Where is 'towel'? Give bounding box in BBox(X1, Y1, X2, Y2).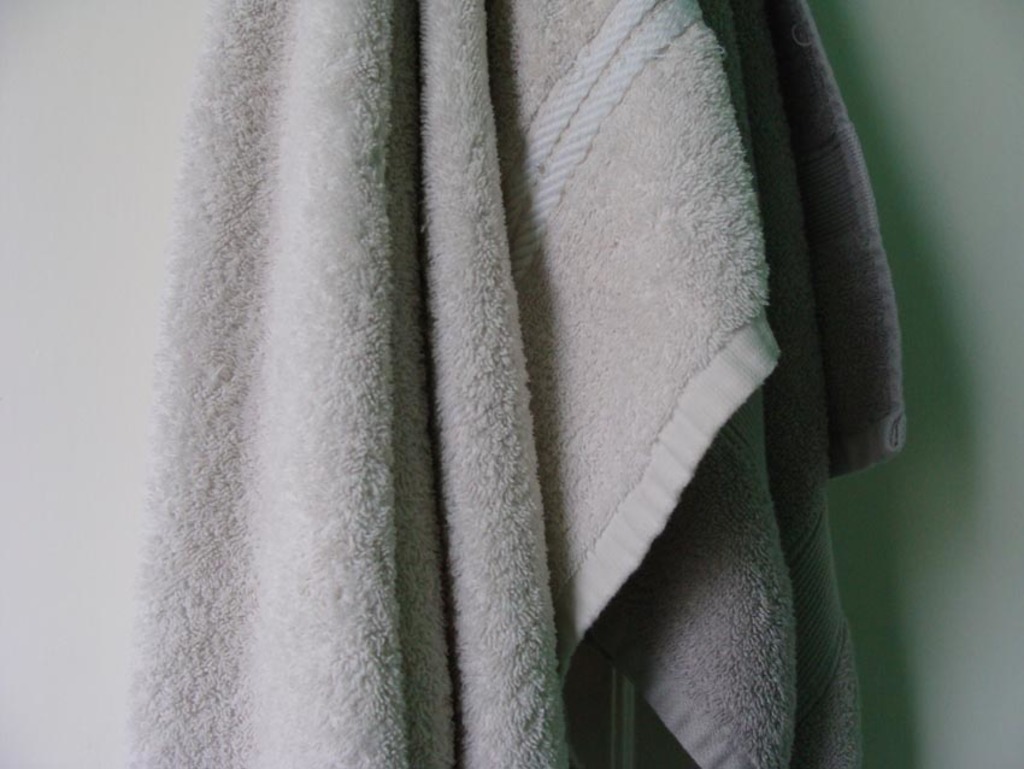
BBox(122, 0, 781, 768).
